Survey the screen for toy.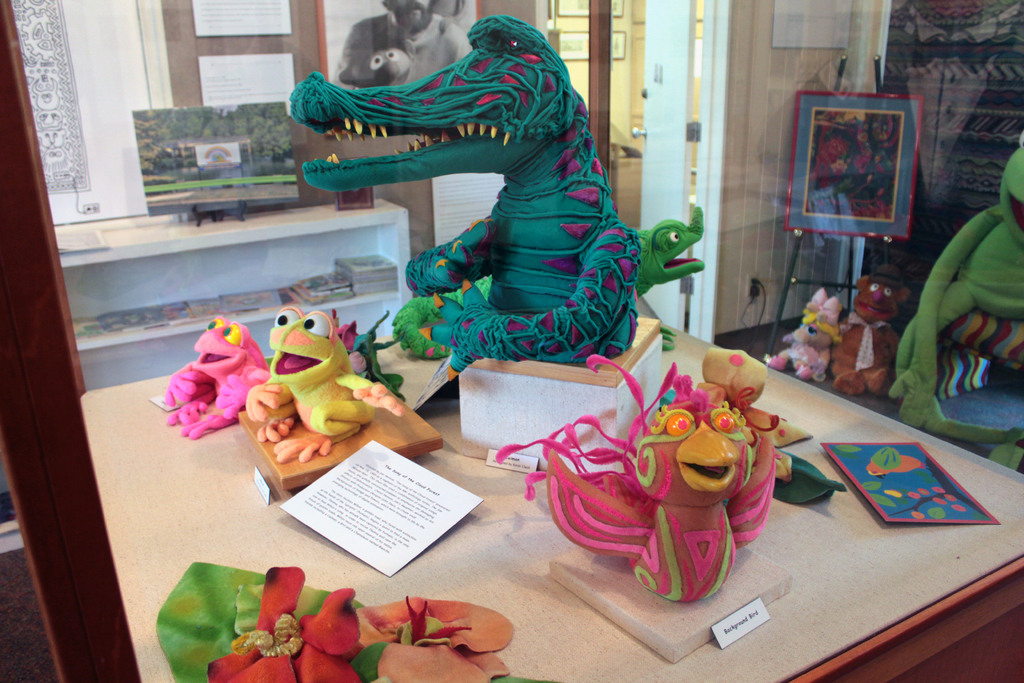
Survey found: (694,348,811,452).
